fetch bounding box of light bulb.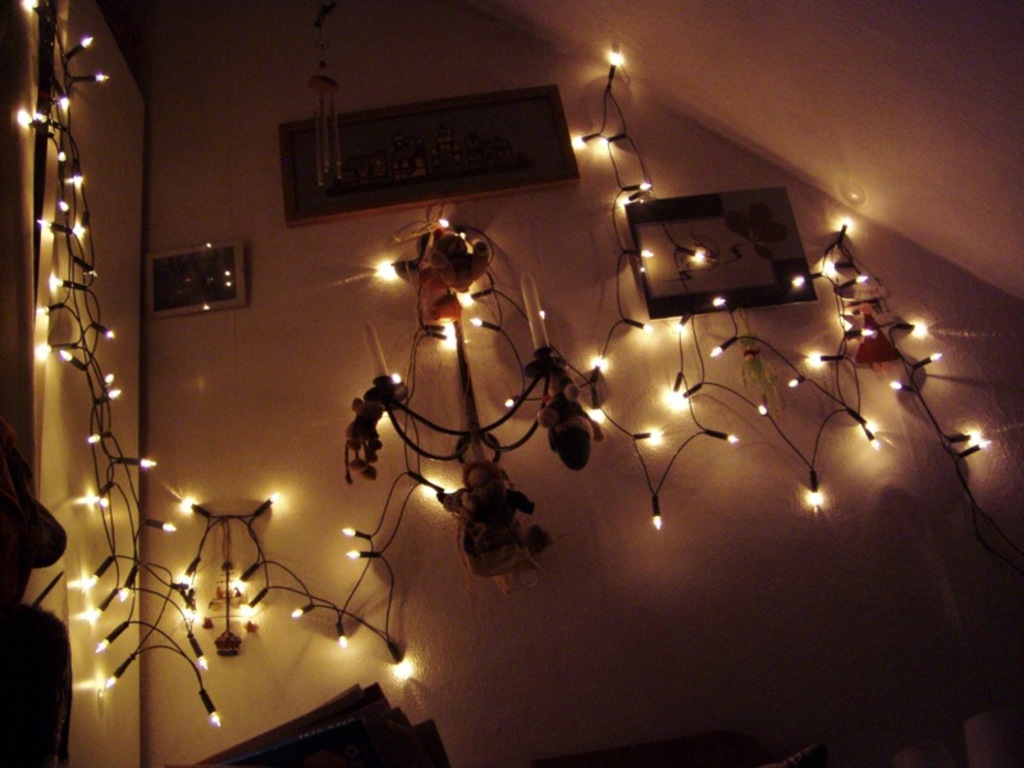
Bbox: {"x1": 389, "y1": 646, "x2": 413, "y2": 678}.
